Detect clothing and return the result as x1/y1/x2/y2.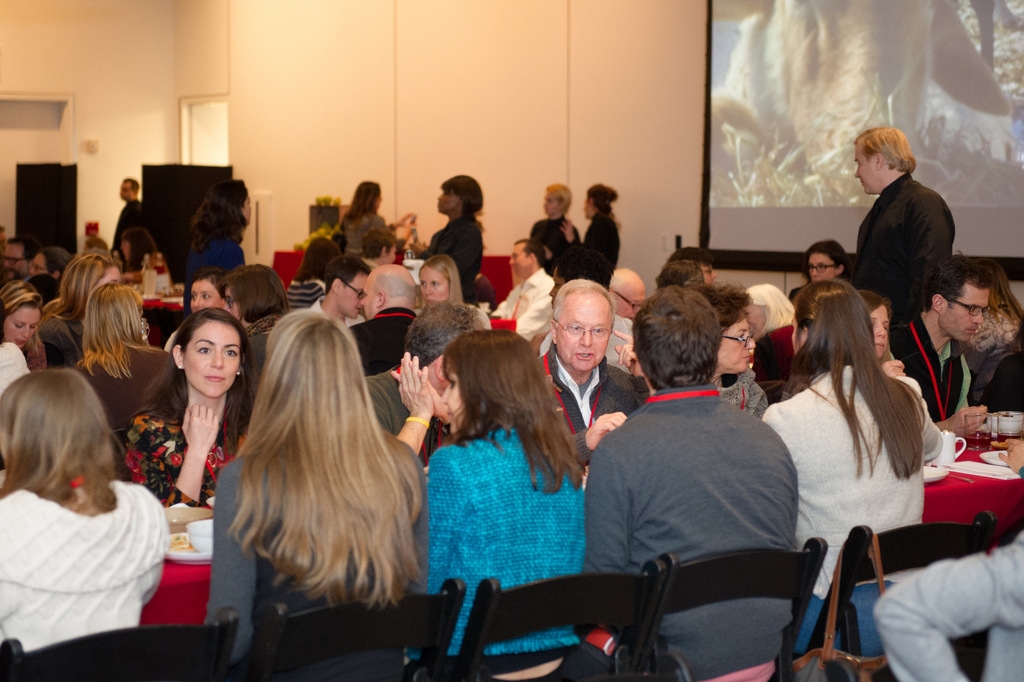
8/461/166/654.
